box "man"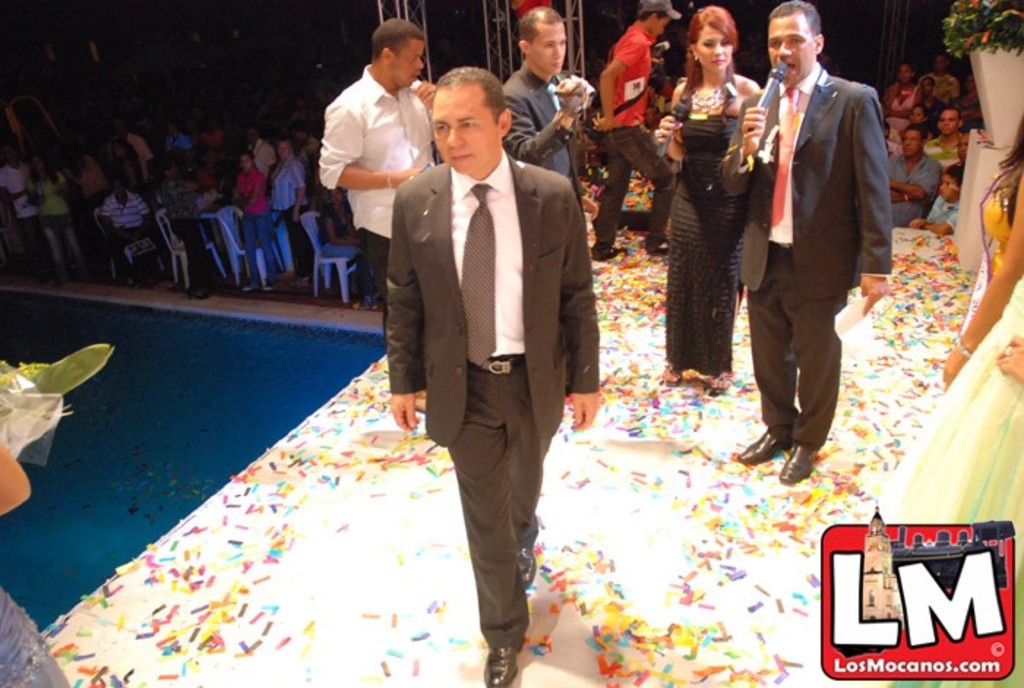
bbox=[316, 20, 440, 408]
